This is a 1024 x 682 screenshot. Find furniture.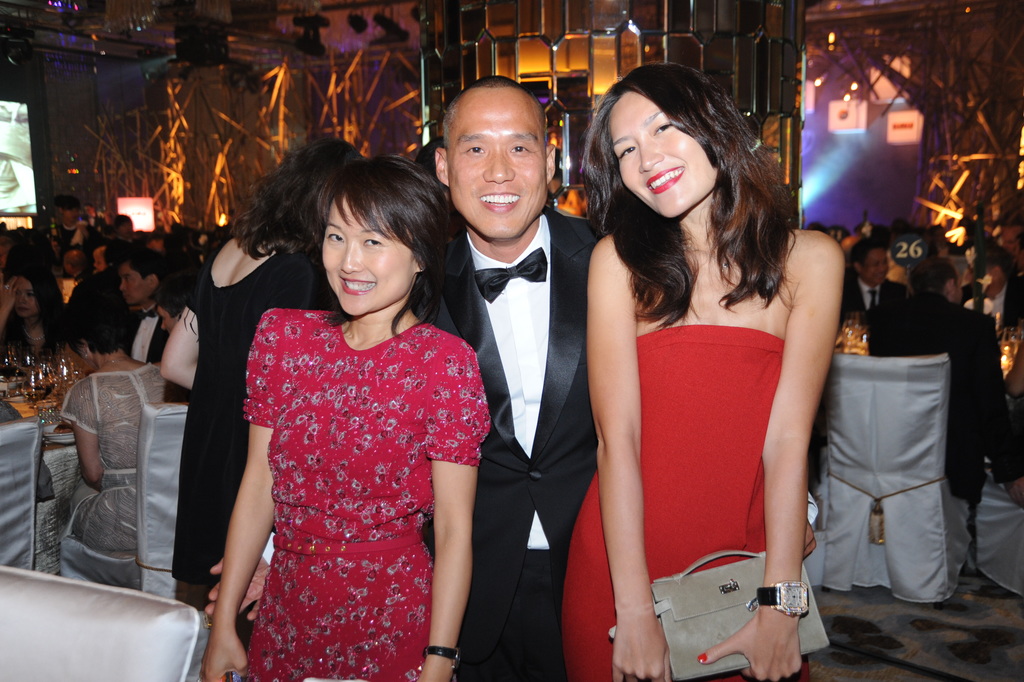
Bounding box: {"left": 975, "top": 464, "right": 1023, "bottom": 594}.
